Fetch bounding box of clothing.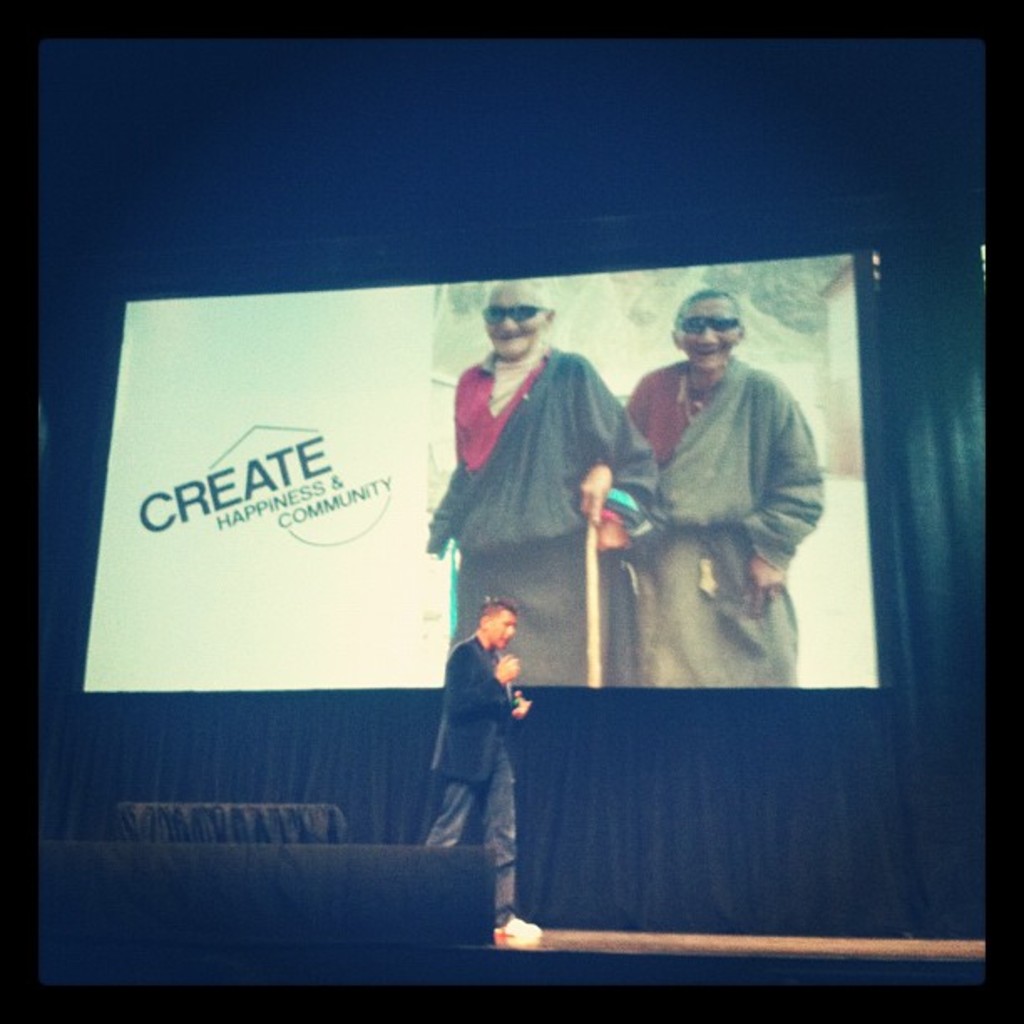
Bbox: box=[422, 346, 663, 681].
